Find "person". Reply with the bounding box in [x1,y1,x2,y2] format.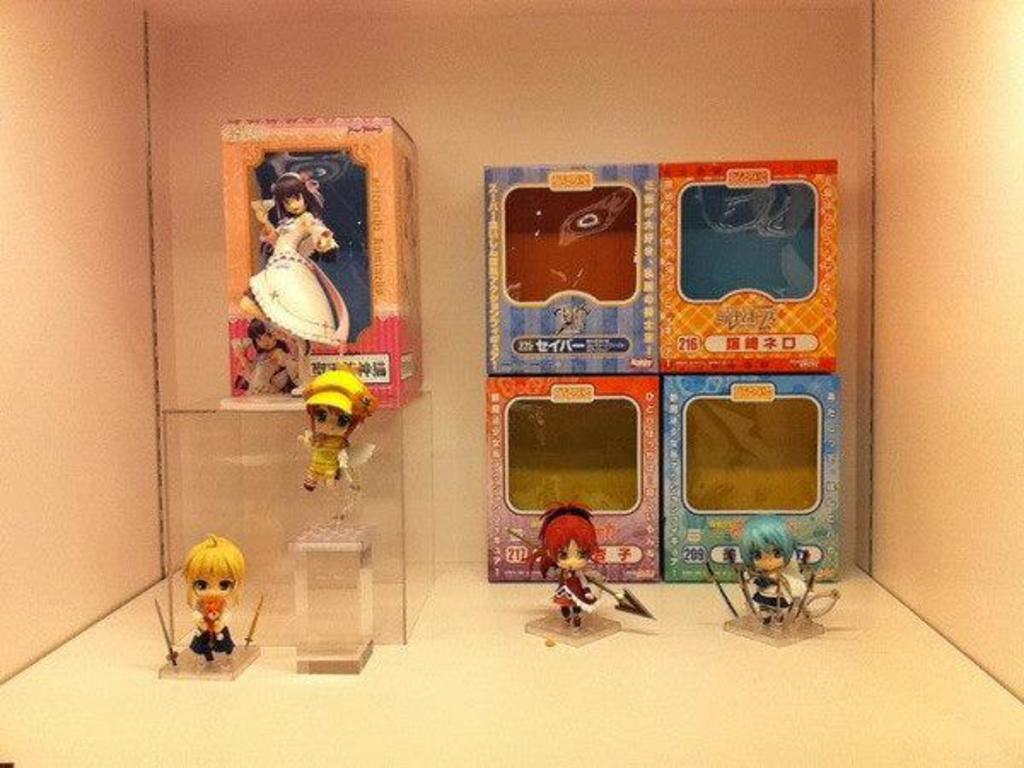
[290,367,375,503].
